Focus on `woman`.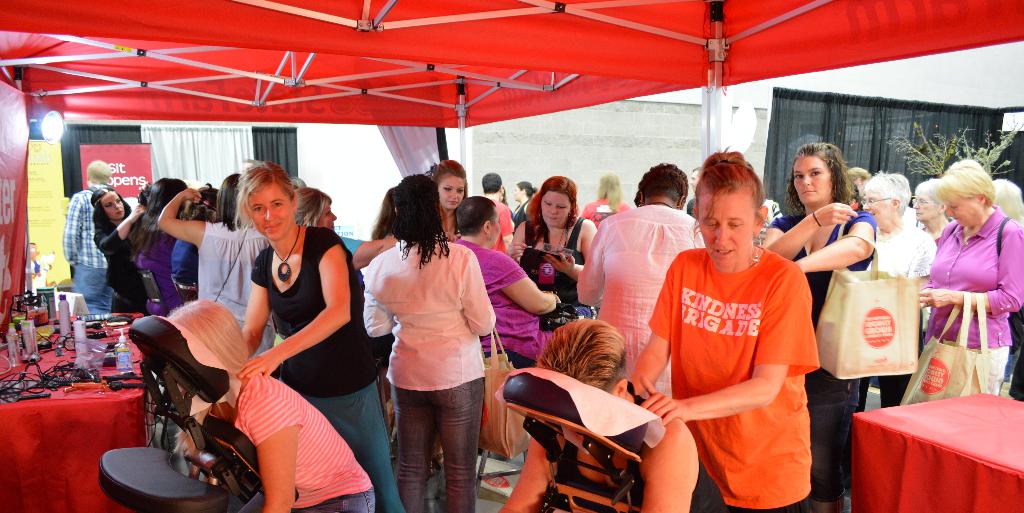
Focused at [298, 183, 402, 265].
